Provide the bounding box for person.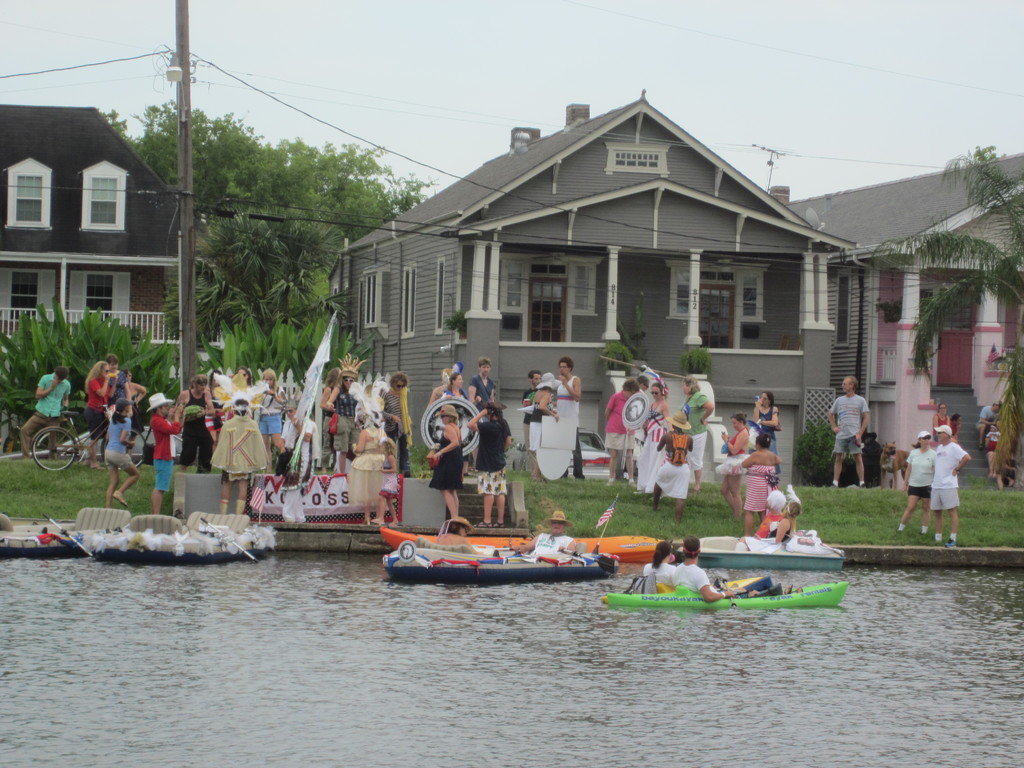
bbox=[828, 377, 868, 491].
